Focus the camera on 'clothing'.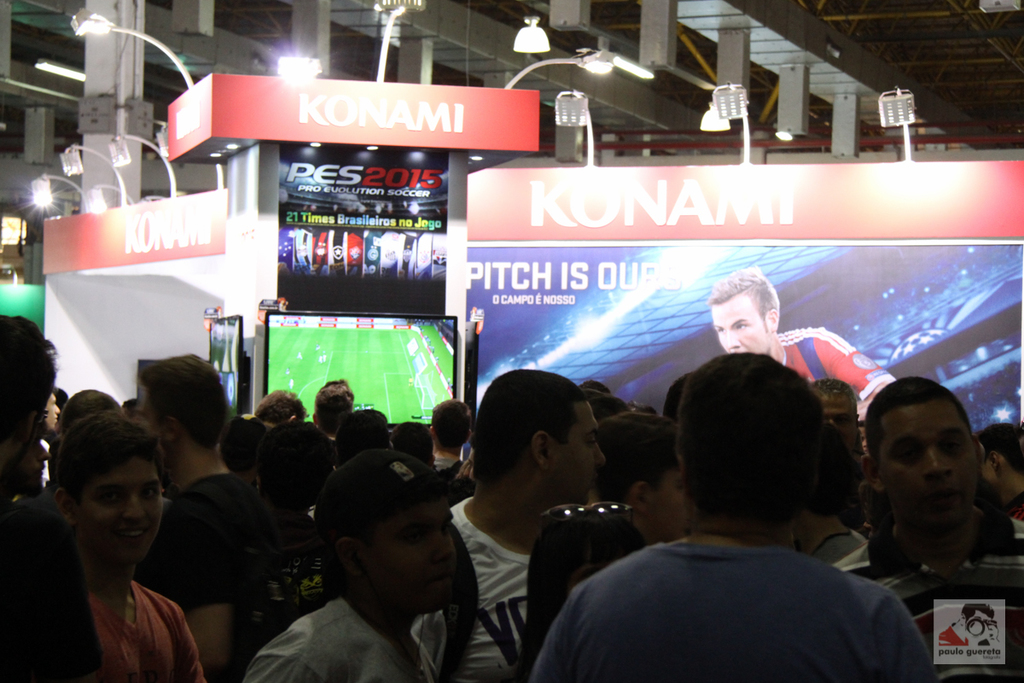
Focus region: region(847, 519, 1023, 682).
